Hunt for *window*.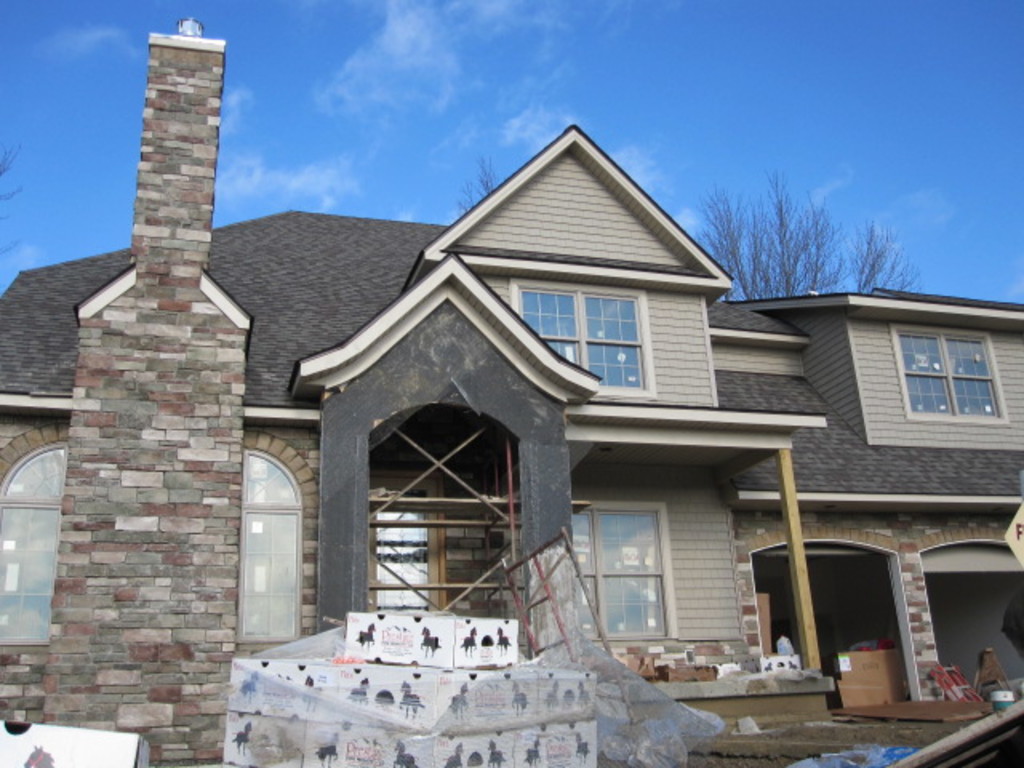
Hunted down at box(520, 285, 654, 397).
